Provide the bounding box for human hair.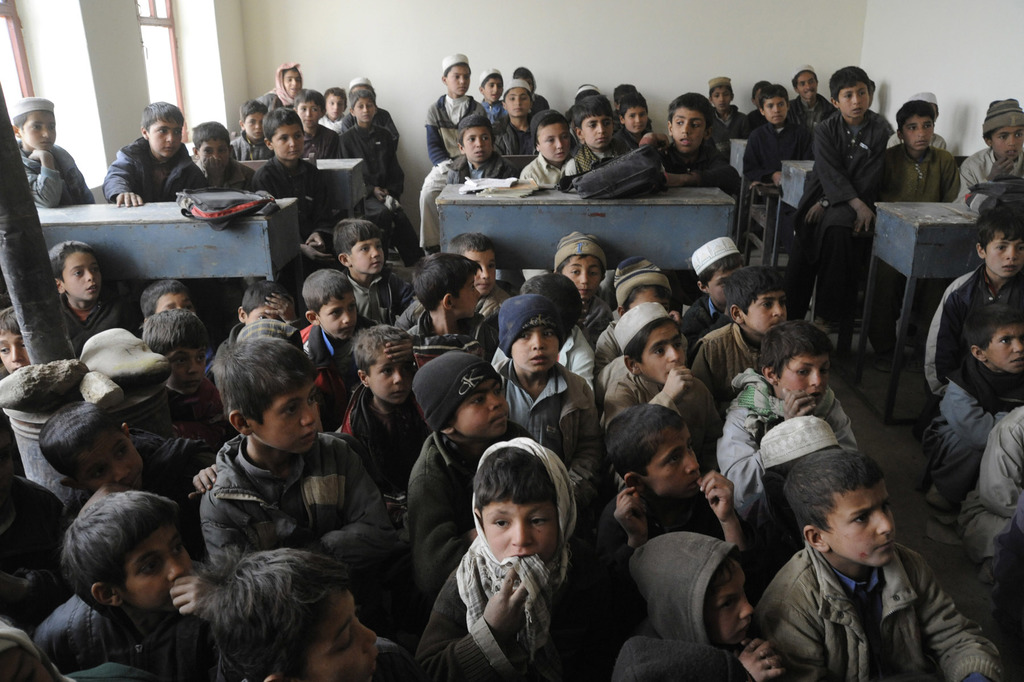
locate(264, 109, 303, 160).
